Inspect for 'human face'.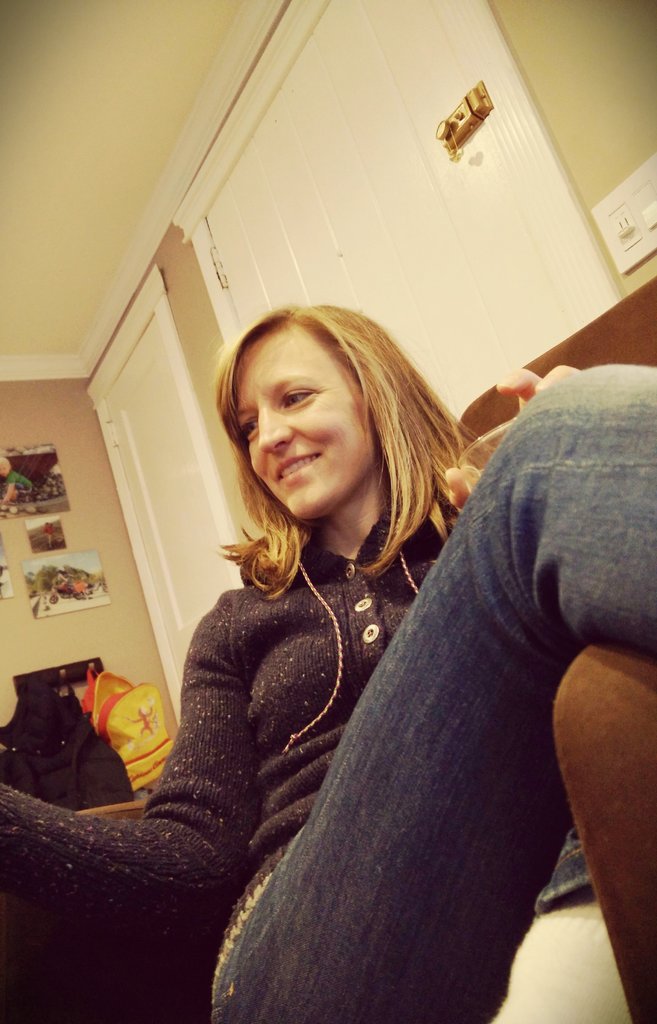
Inspection: x1=221 y1=312 x2=373 y2=522.
